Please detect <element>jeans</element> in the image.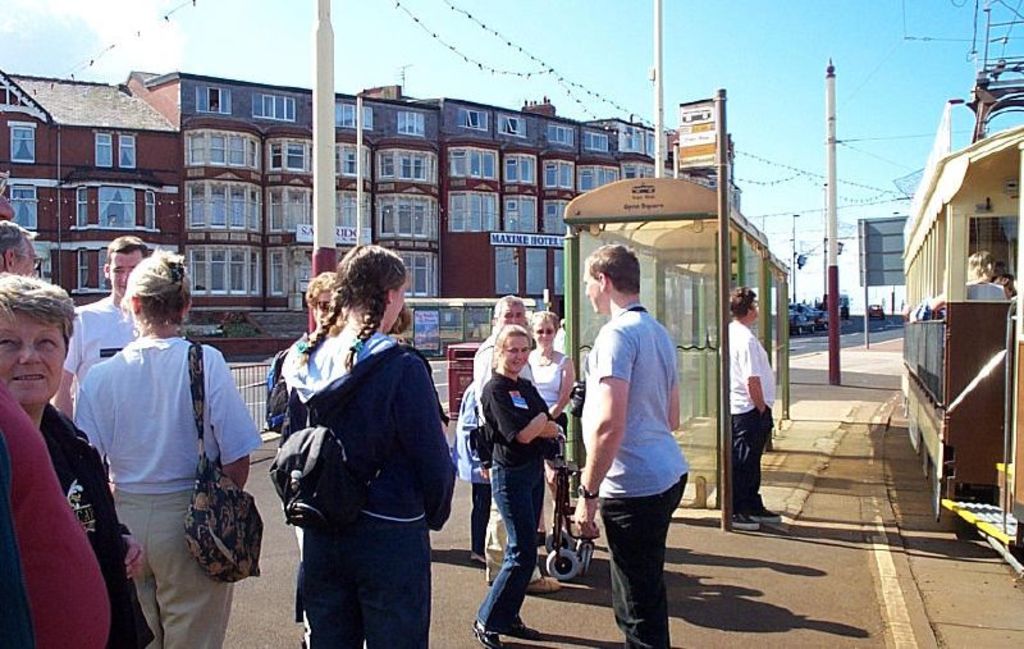
298:521:431:648.
